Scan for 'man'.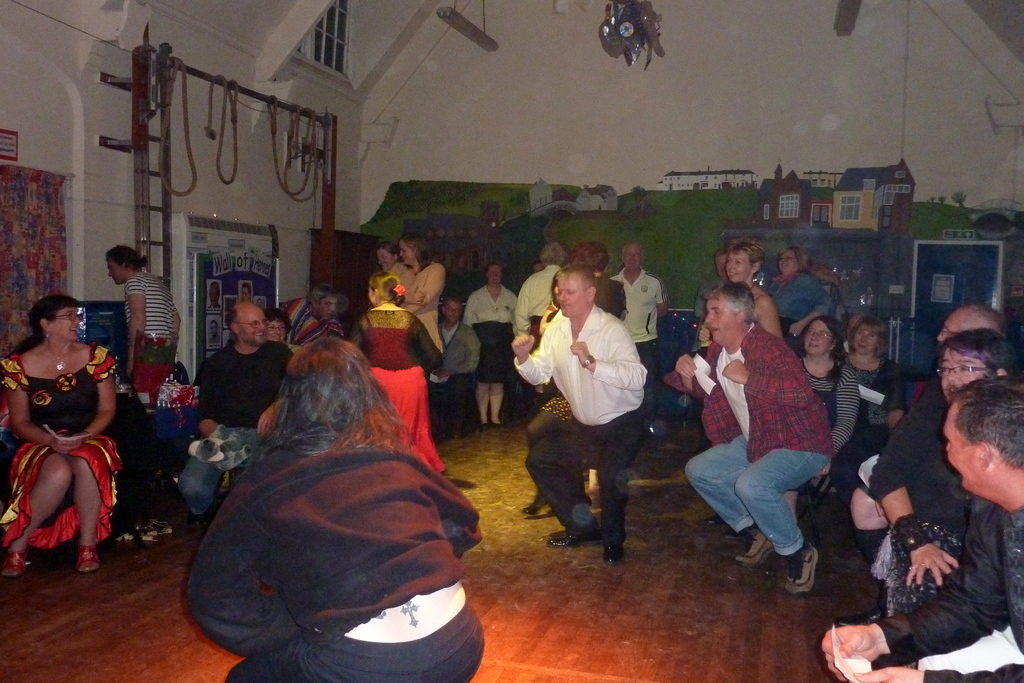
Scan result: locate(179, 298, 295, 539).
